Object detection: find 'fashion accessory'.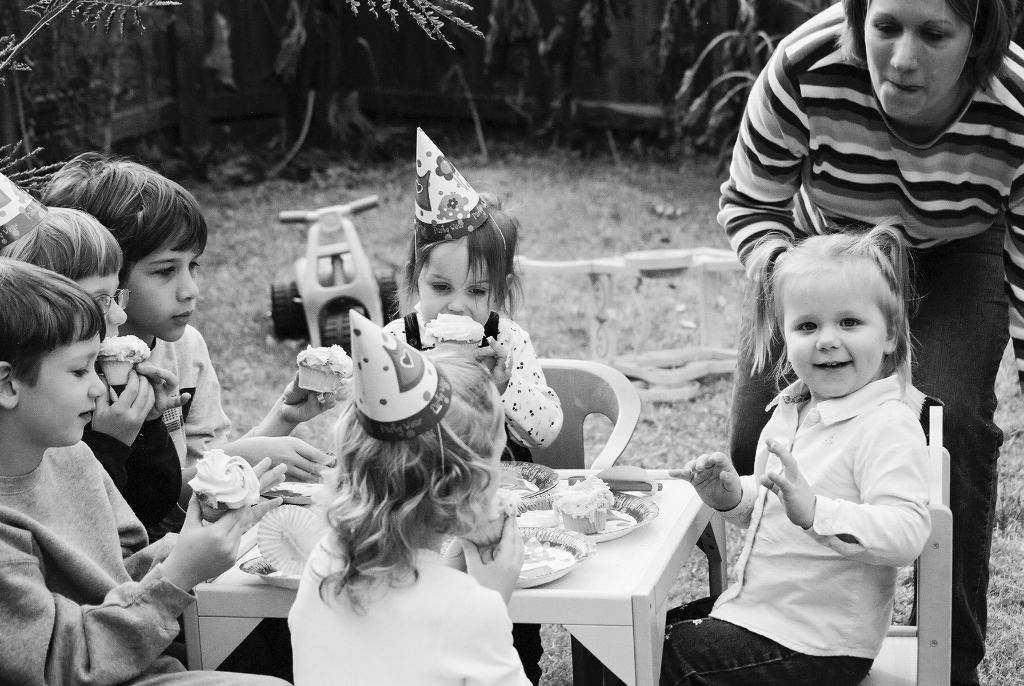
pyautogui.locateOnScreen(352, 298, 573, 450).
